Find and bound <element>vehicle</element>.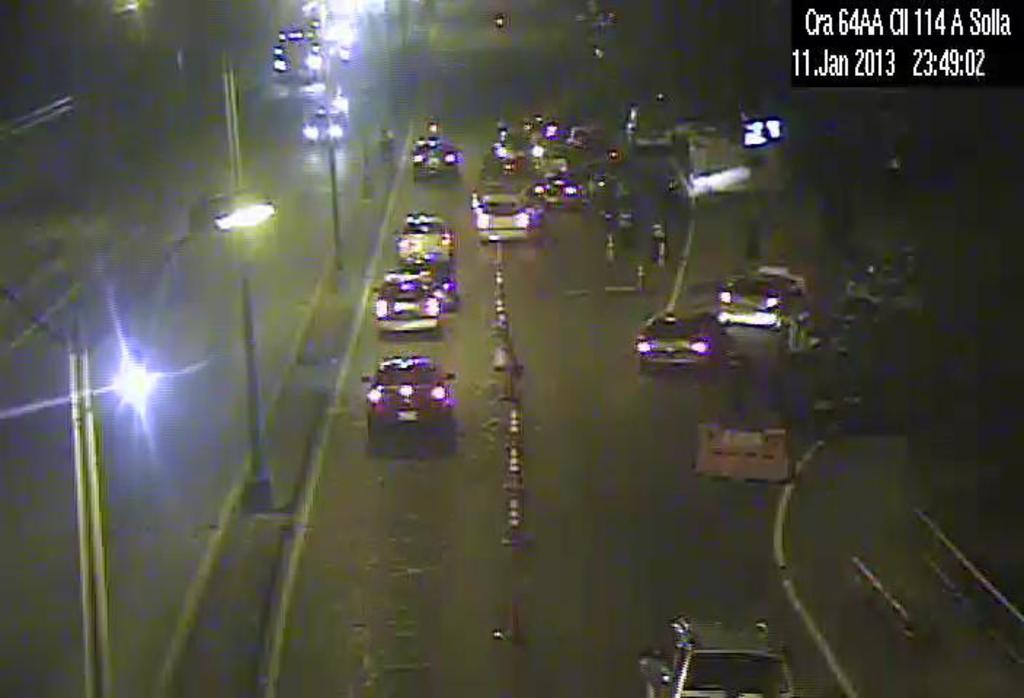
Bound: 367,265,445,334.
